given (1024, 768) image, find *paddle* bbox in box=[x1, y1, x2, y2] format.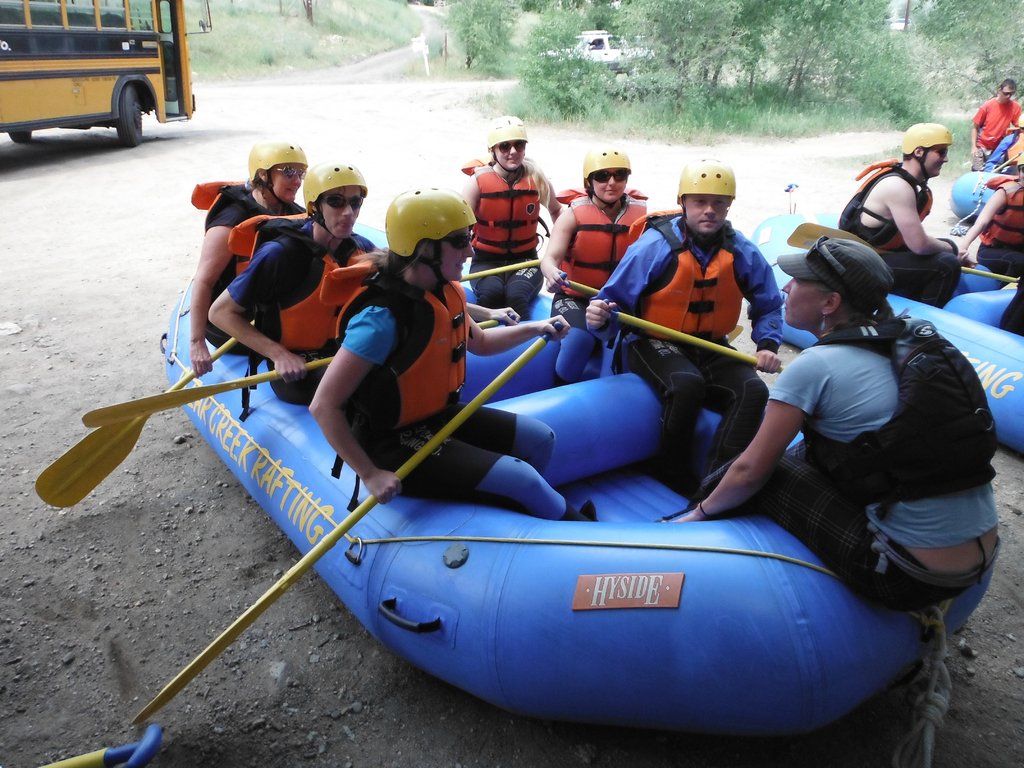
box=[35, 727, 159, 767].
